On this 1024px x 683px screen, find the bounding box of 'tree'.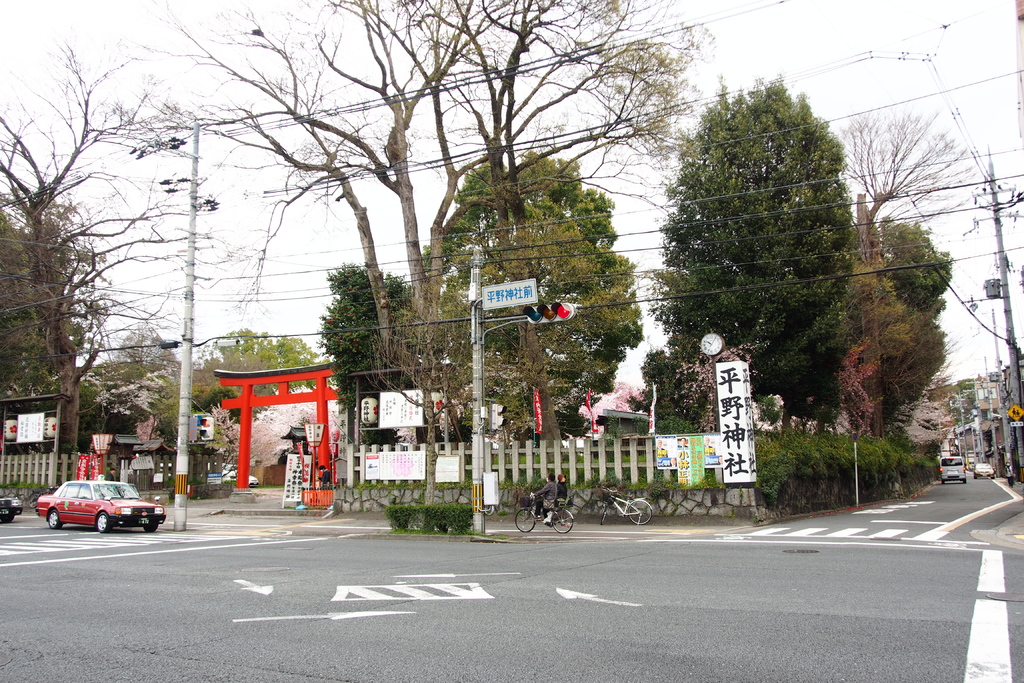
Bounding box: bbox(837, 101, 971, 438).
